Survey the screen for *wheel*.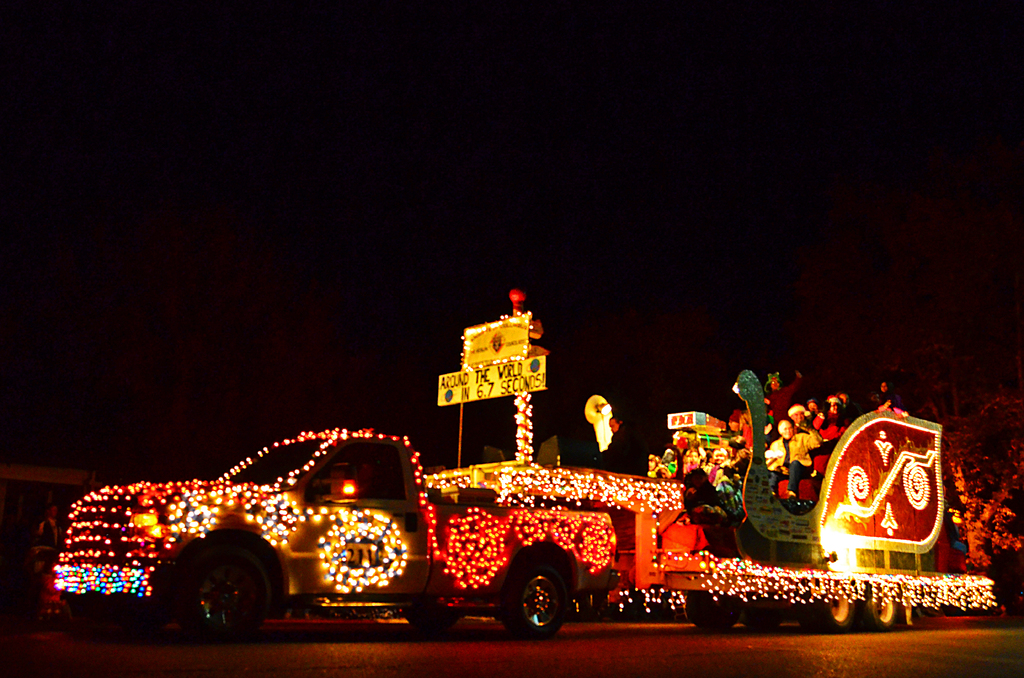
Survey found: pyautogui.locateOnScreen(863, 587, 895, 628).
